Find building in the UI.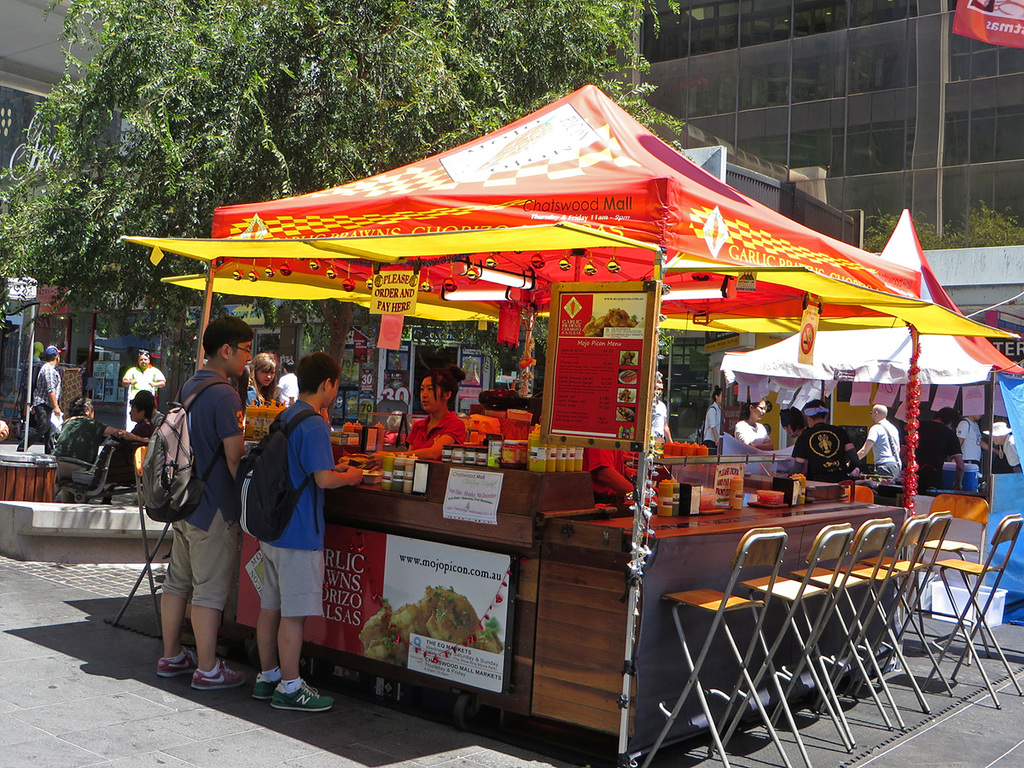
UI element at bbox=(0, 0, 189, 422).
